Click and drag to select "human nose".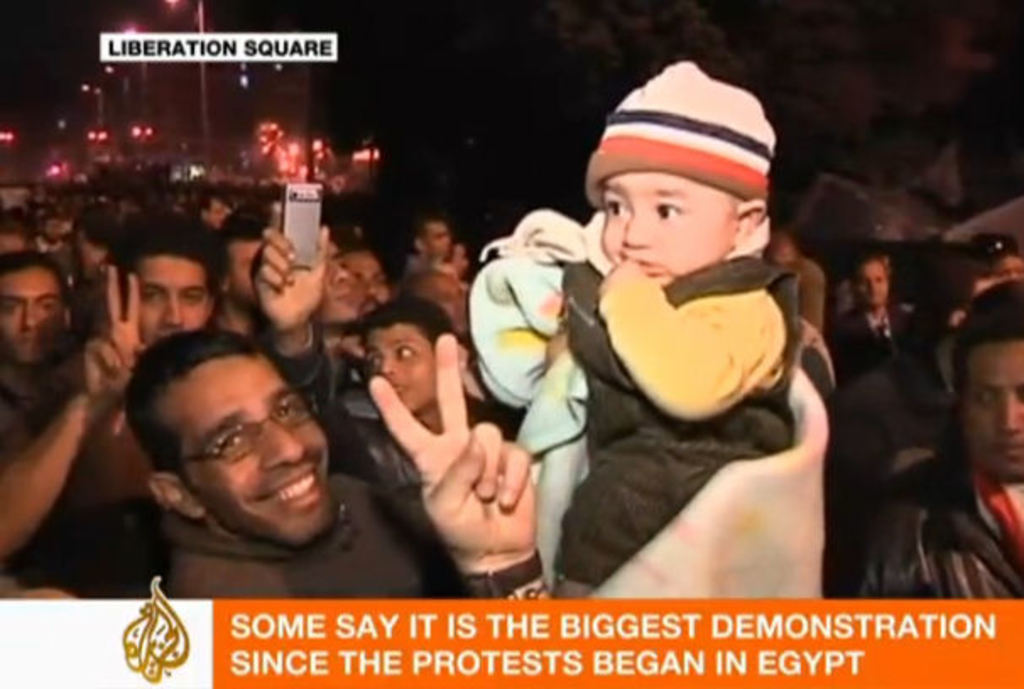
Selection: bbox(162, 296, 181, 323).
